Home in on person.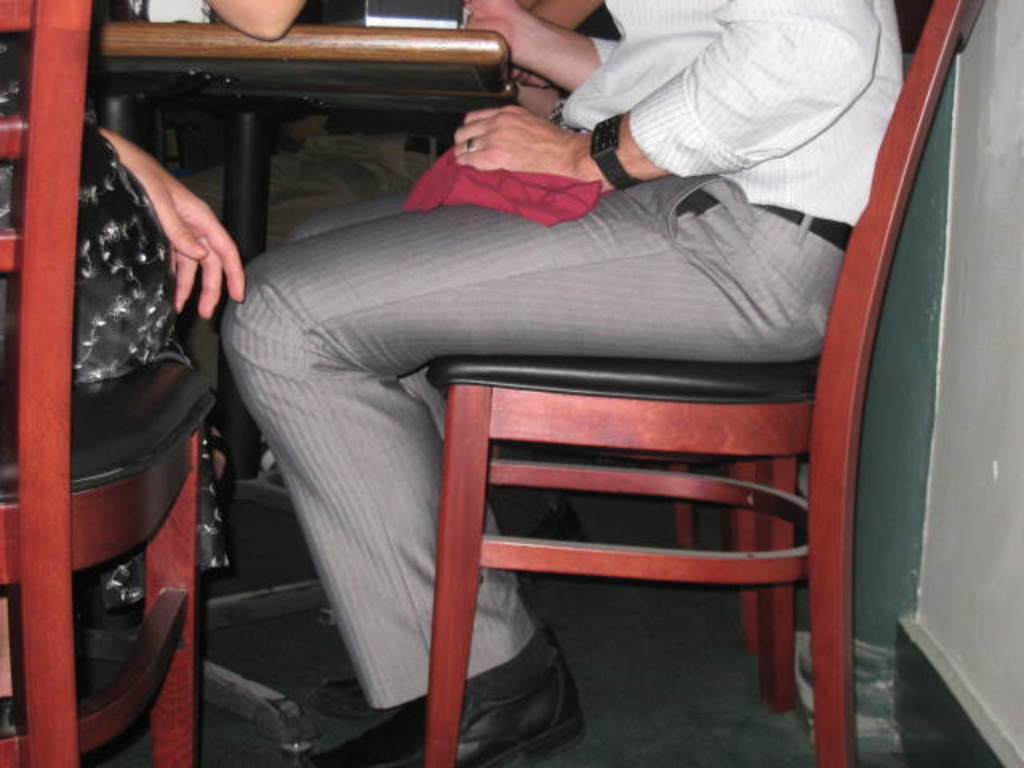
Homed in at bbox(218, 0, 904, 766).
